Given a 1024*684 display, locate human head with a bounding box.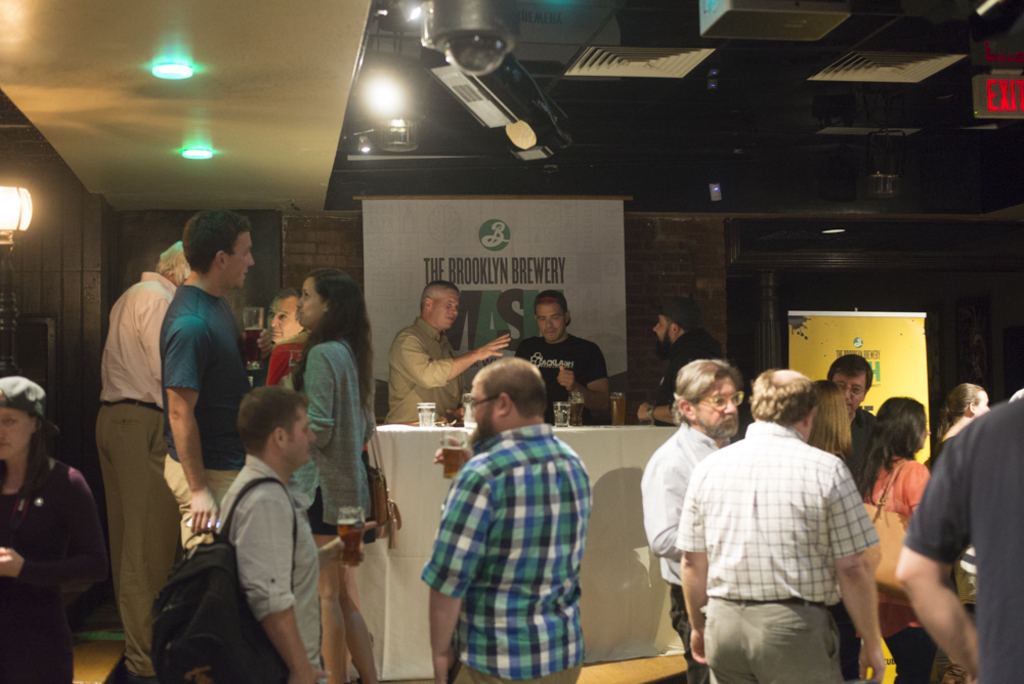
Located: (0,378,43,461).
